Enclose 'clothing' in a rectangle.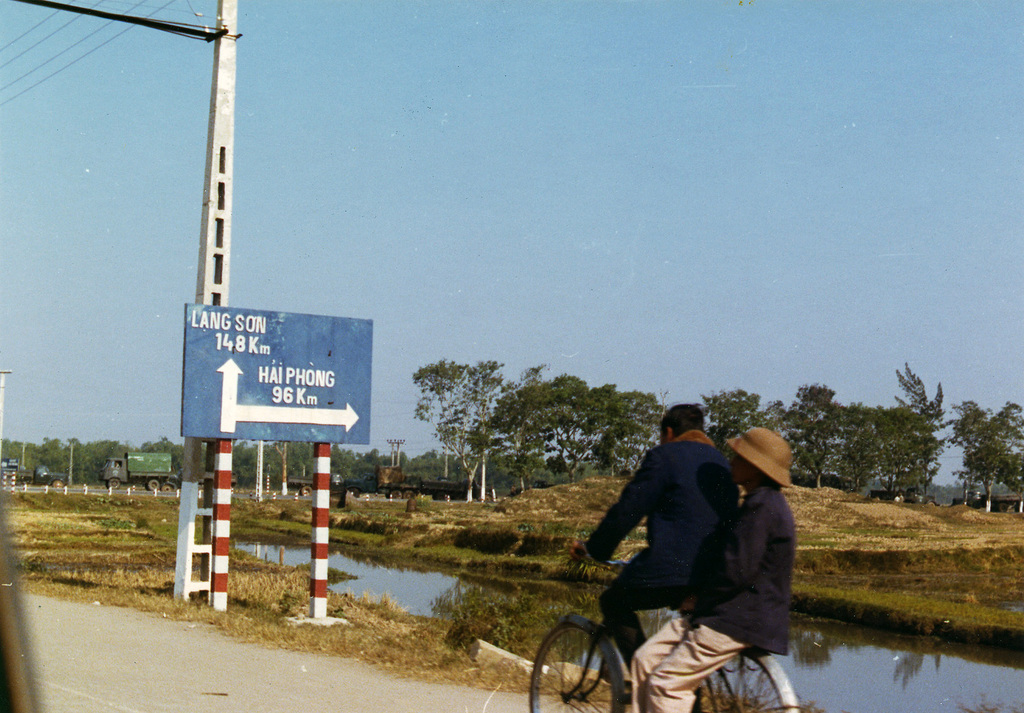
579,429,743,677.
